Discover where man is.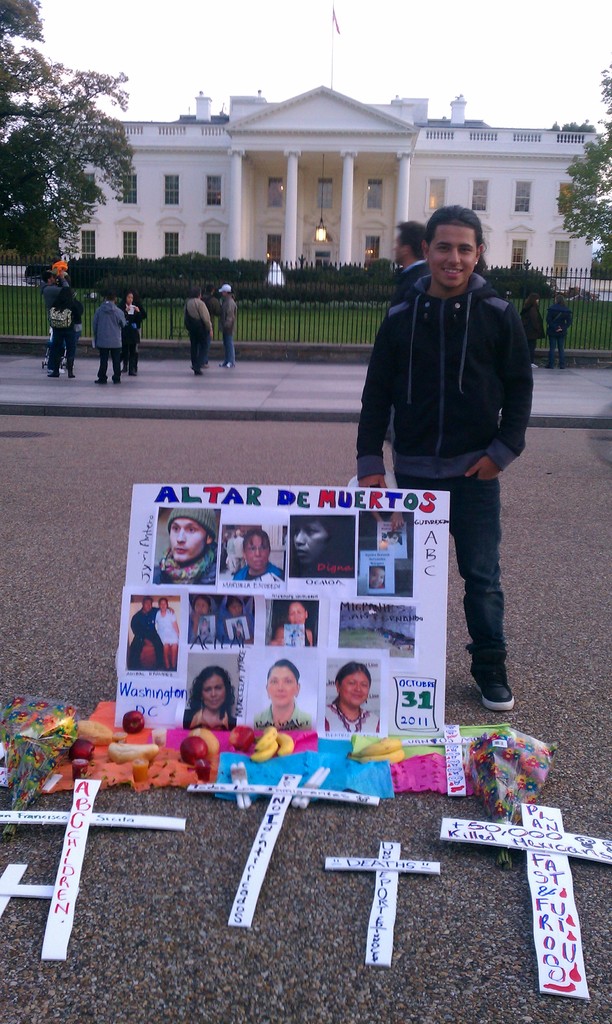
Discovered at bbox(153, 505, 216, 584).
